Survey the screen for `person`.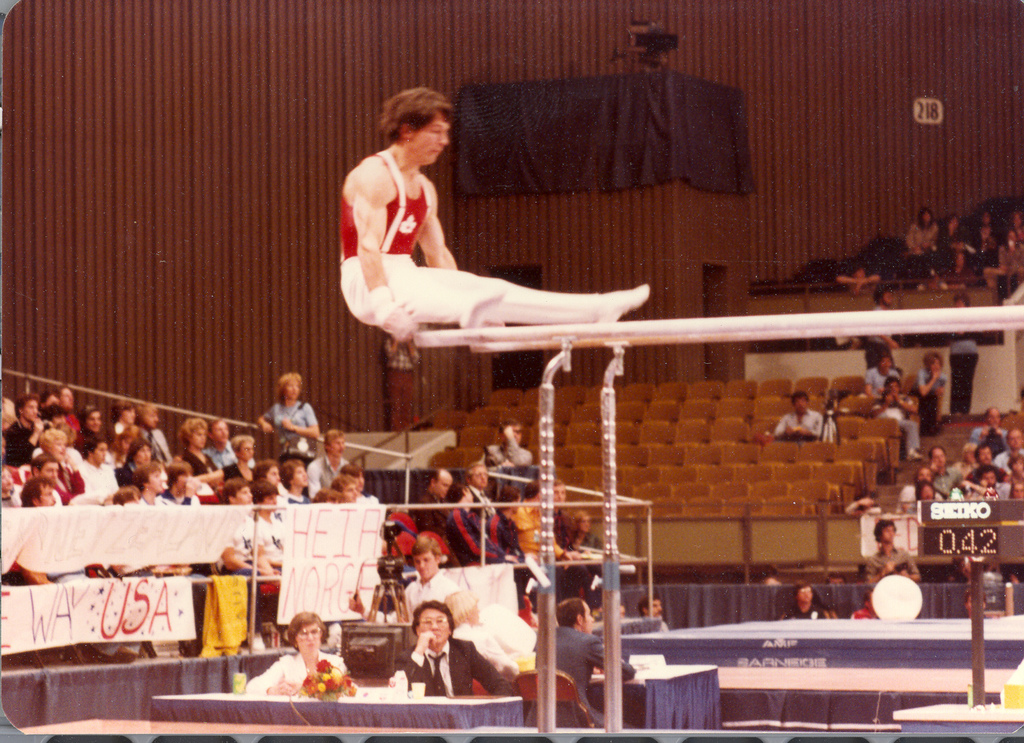
Survey found: {"x1": 872, "y1": 515, "x2": 923, "y2": 595}.
